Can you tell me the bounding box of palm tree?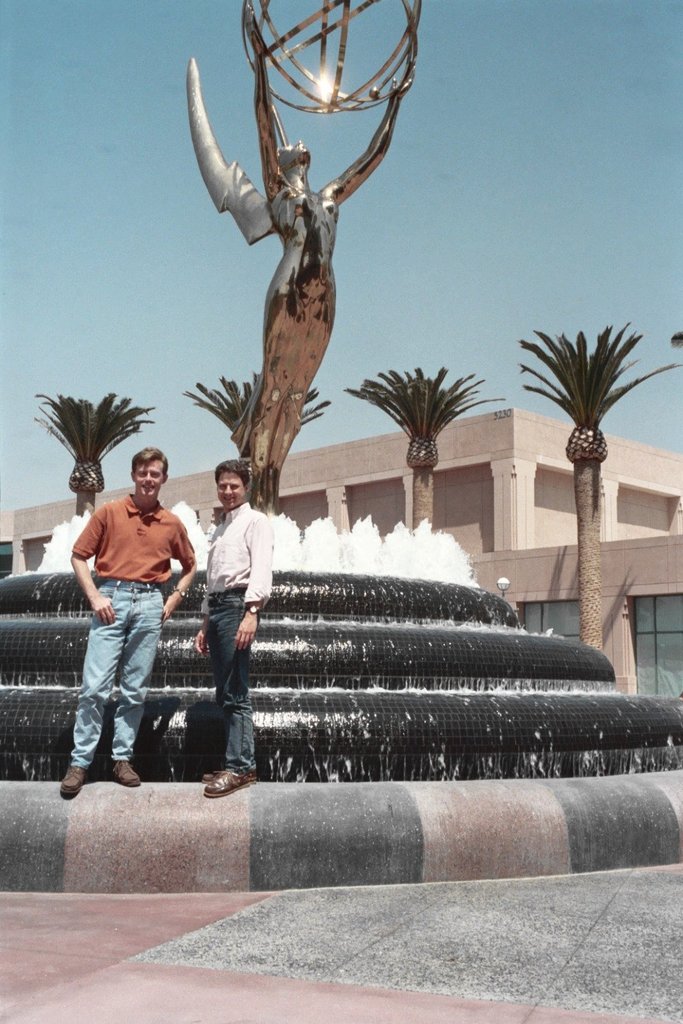
x1=344, y1=352, x2=511, y2=530.
